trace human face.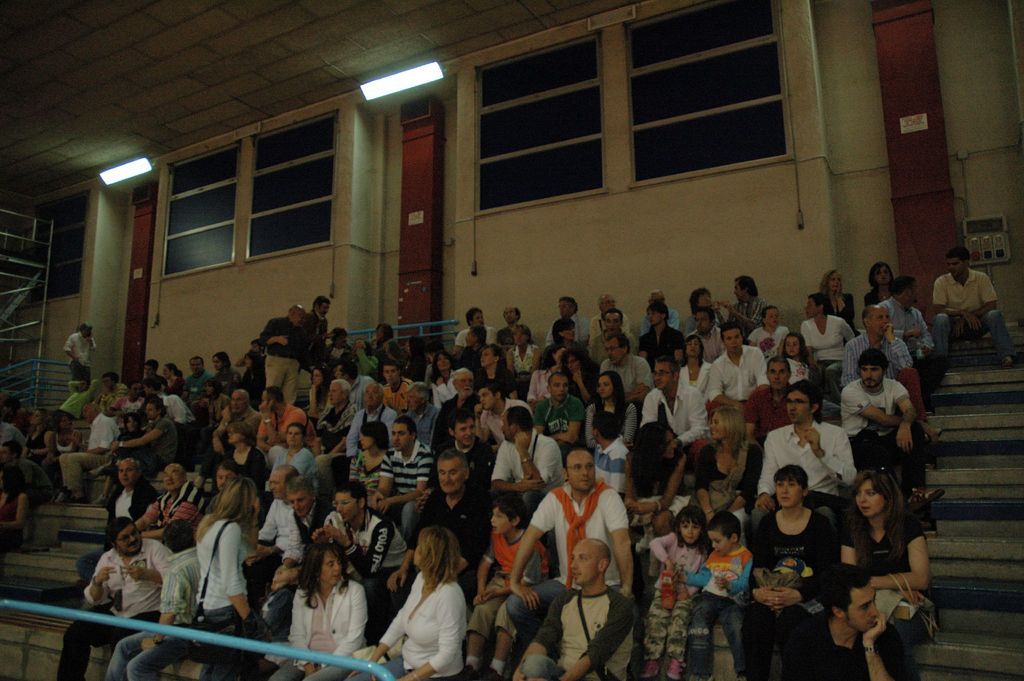
Traced to box(84, 408, 95, 427).
